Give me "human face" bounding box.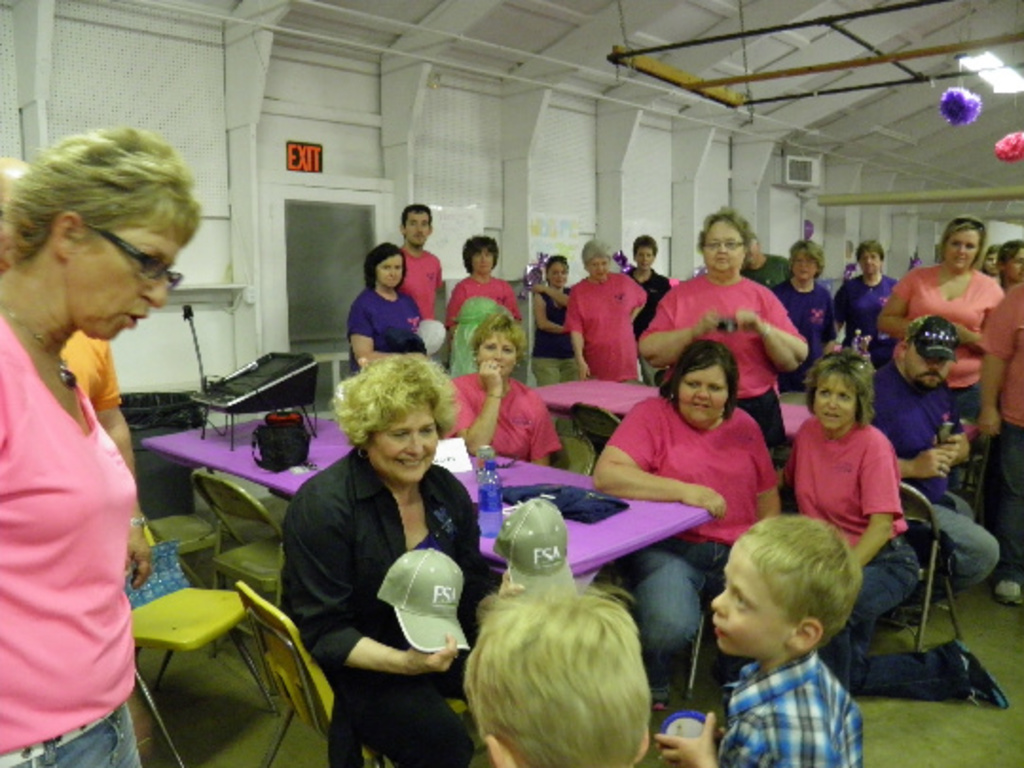
[675,368,730,427].
